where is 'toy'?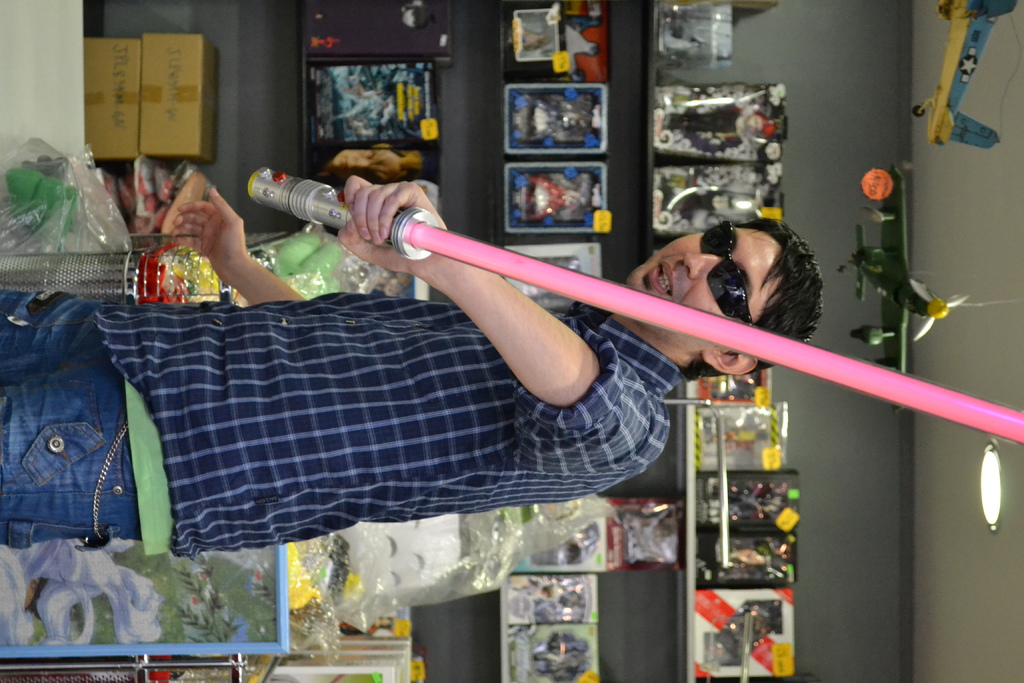
[533, 630, 591, 682].
